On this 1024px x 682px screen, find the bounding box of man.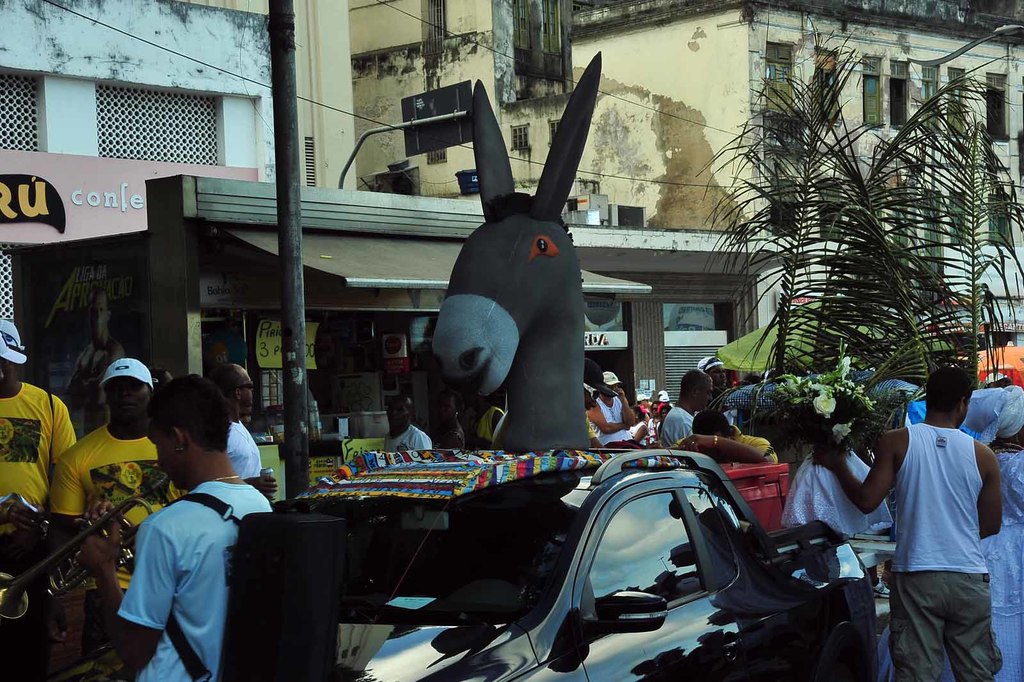
Bounding box: (x1=596, y1=366, x2=619, y2=421).
